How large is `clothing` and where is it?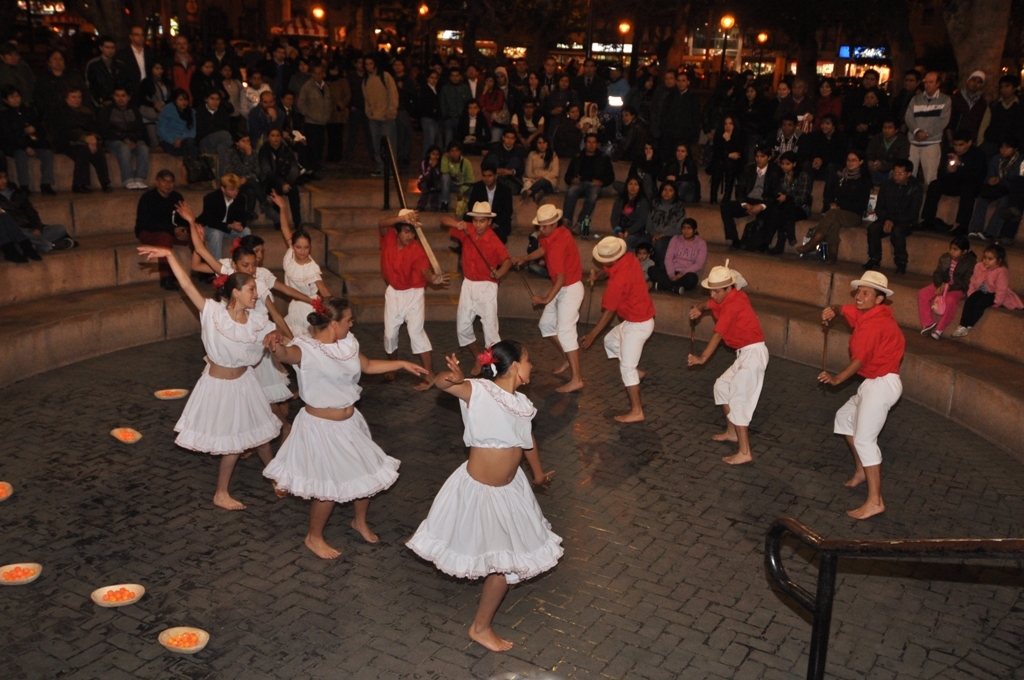
Bounding box: crop(378, 230, 427, 354).
